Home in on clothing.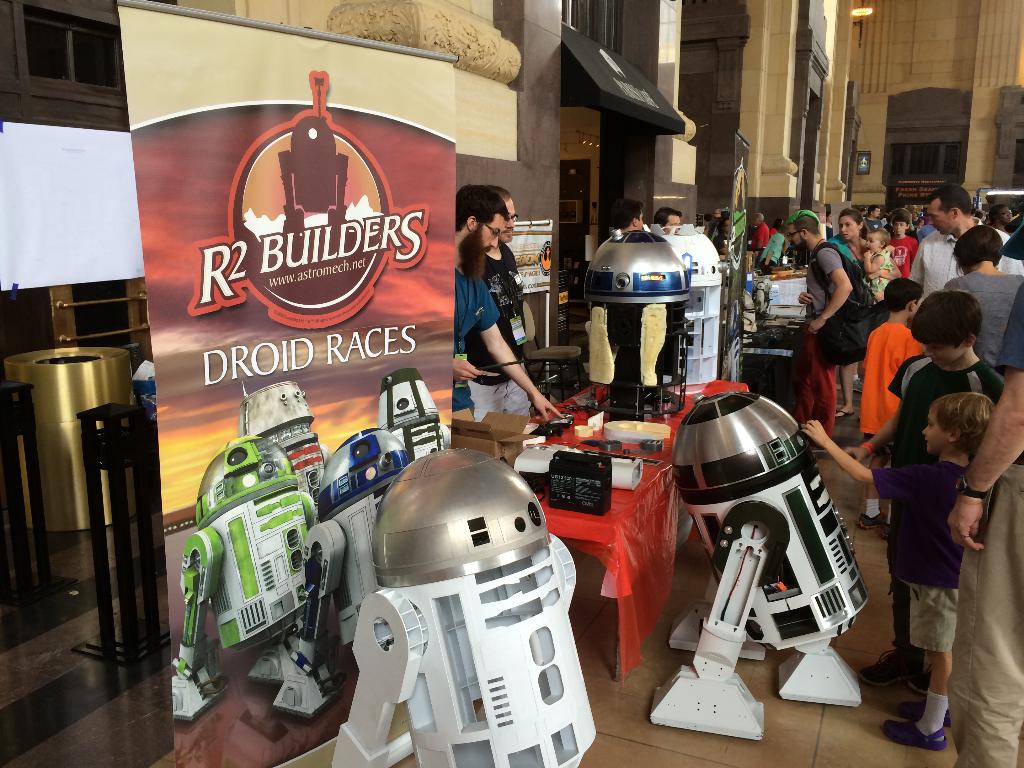
Homed in at [939,270,1023,368].
